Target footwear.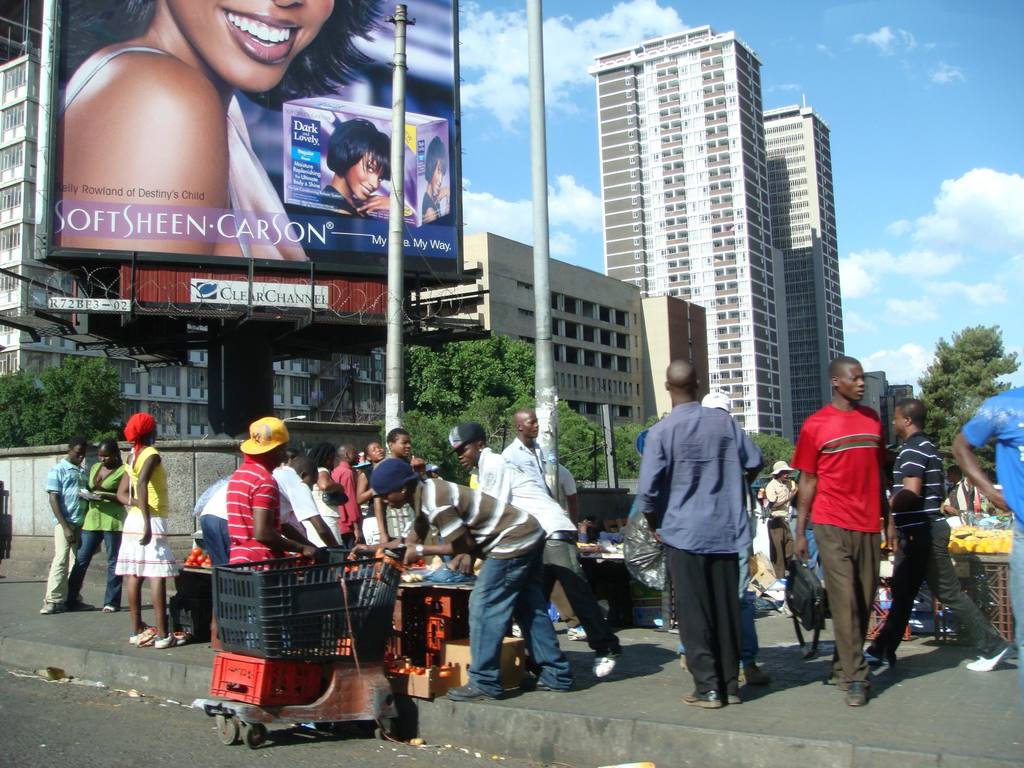
Target region: 840,678,867,712.
